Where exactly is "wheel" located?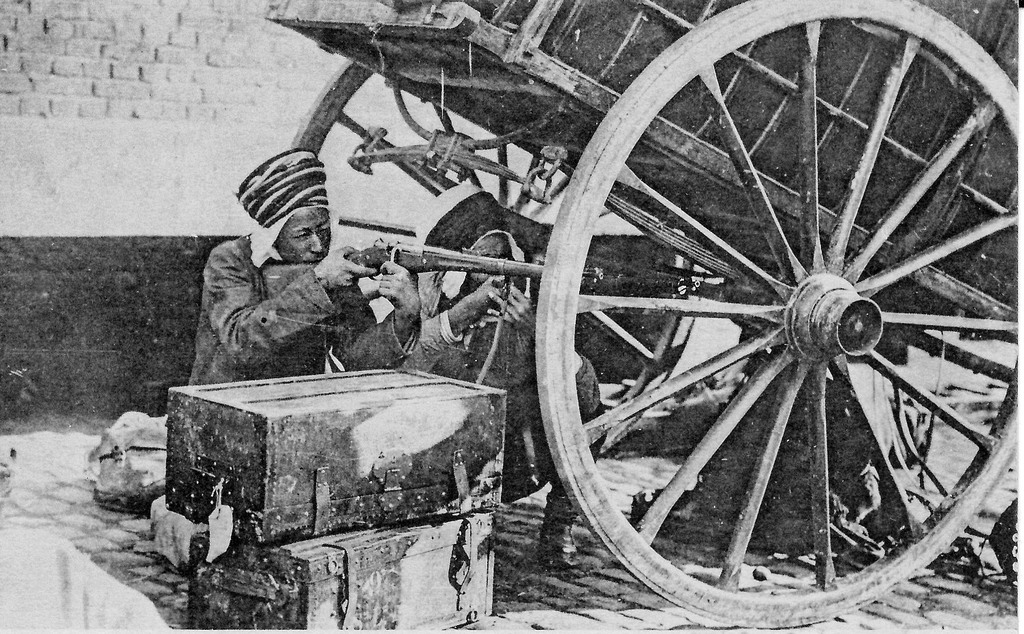
Its bounding box is [left=283, top=59, right=709, bottom=452].
